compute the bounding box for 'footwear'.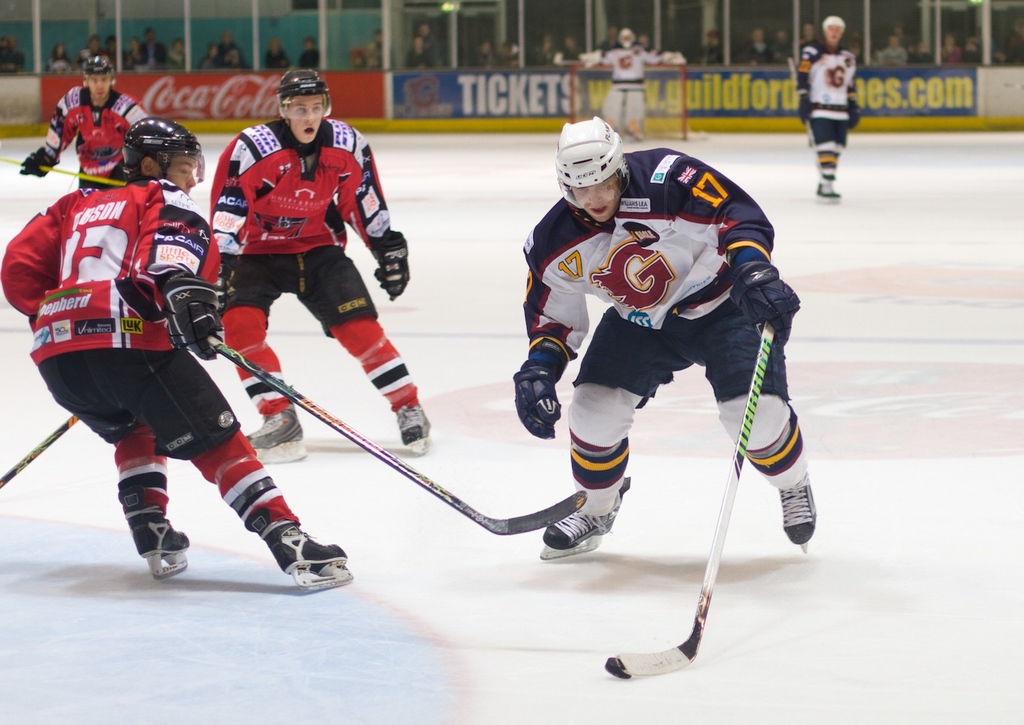
(x1=775, y1=475, x2=816, y2=543).
